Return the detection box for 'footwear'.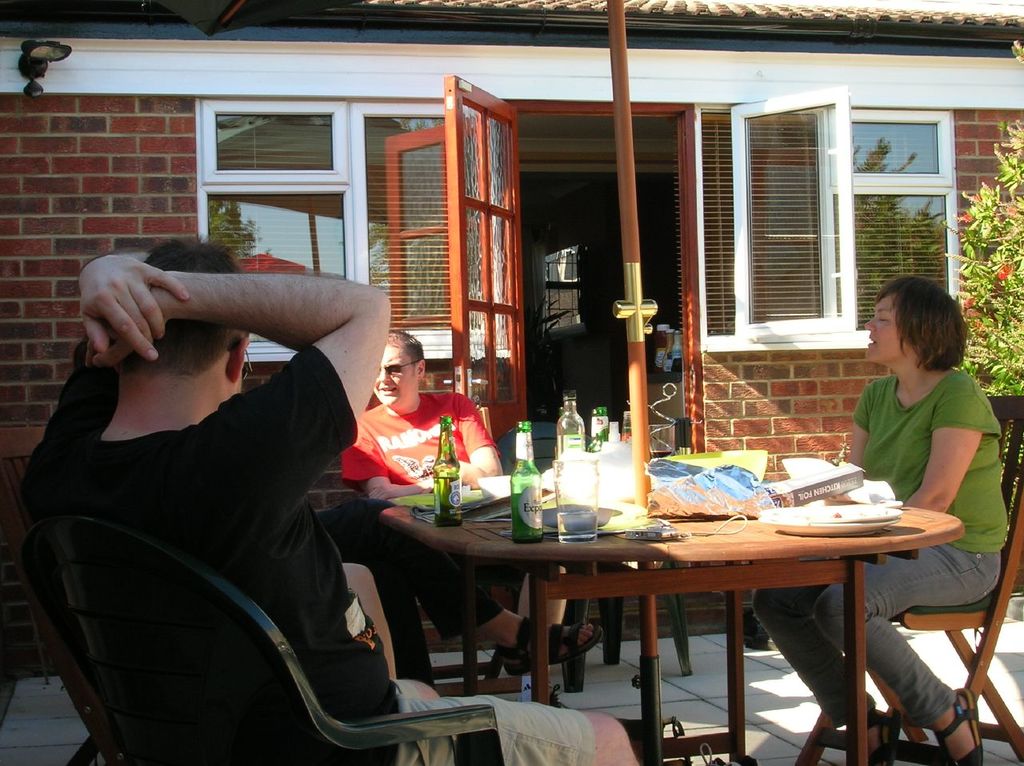
<bbox>501, 616, 598, 674</bbox>.
